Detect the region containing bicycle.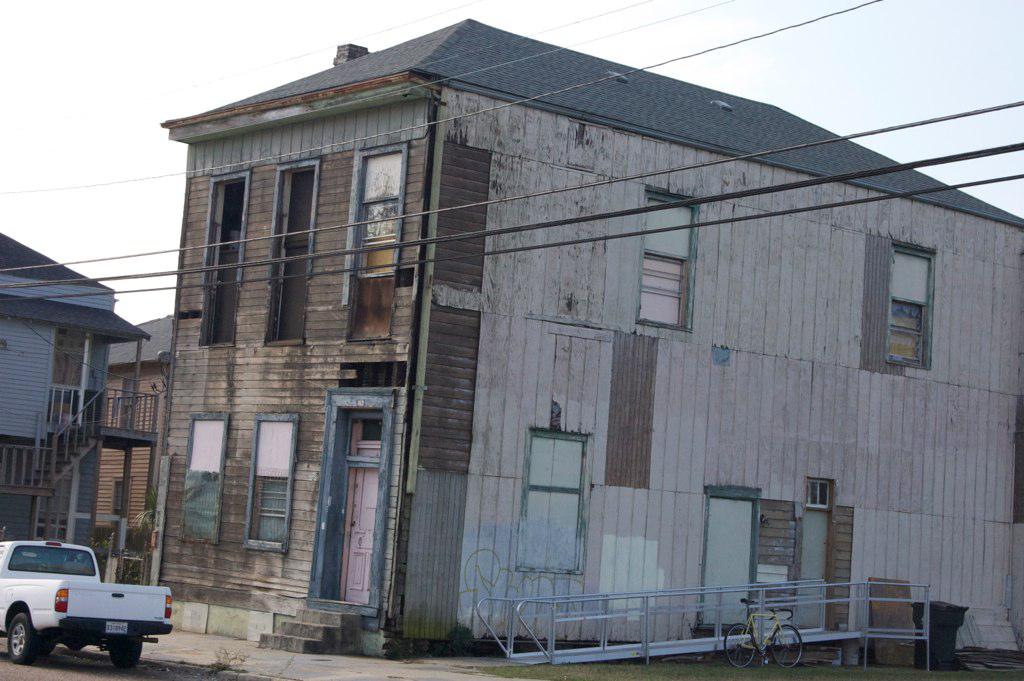
x1=722, y1=594, x2=804, y2=667.
